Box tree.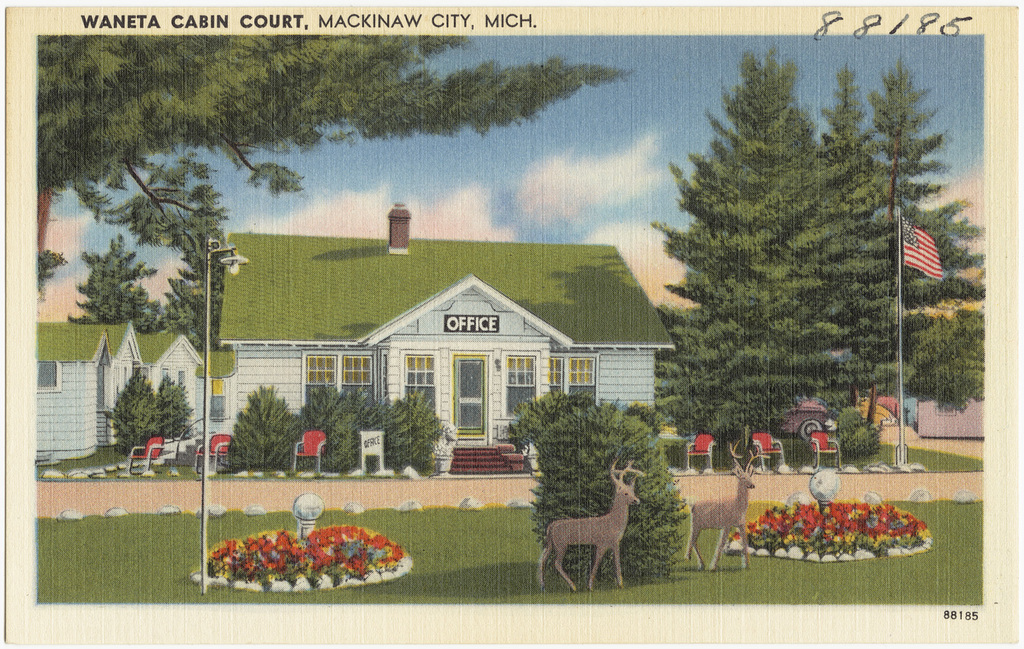
l=38, t=246, r=66, b=306.
